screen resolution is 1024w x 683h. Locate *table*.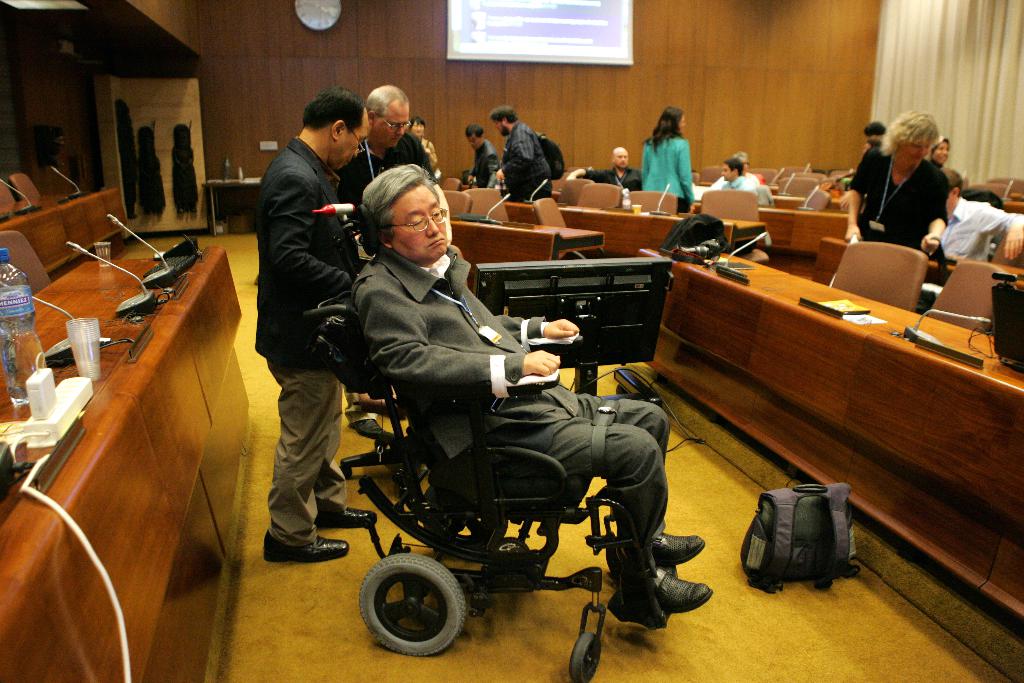
select_region(0, 146, 254, 682).
